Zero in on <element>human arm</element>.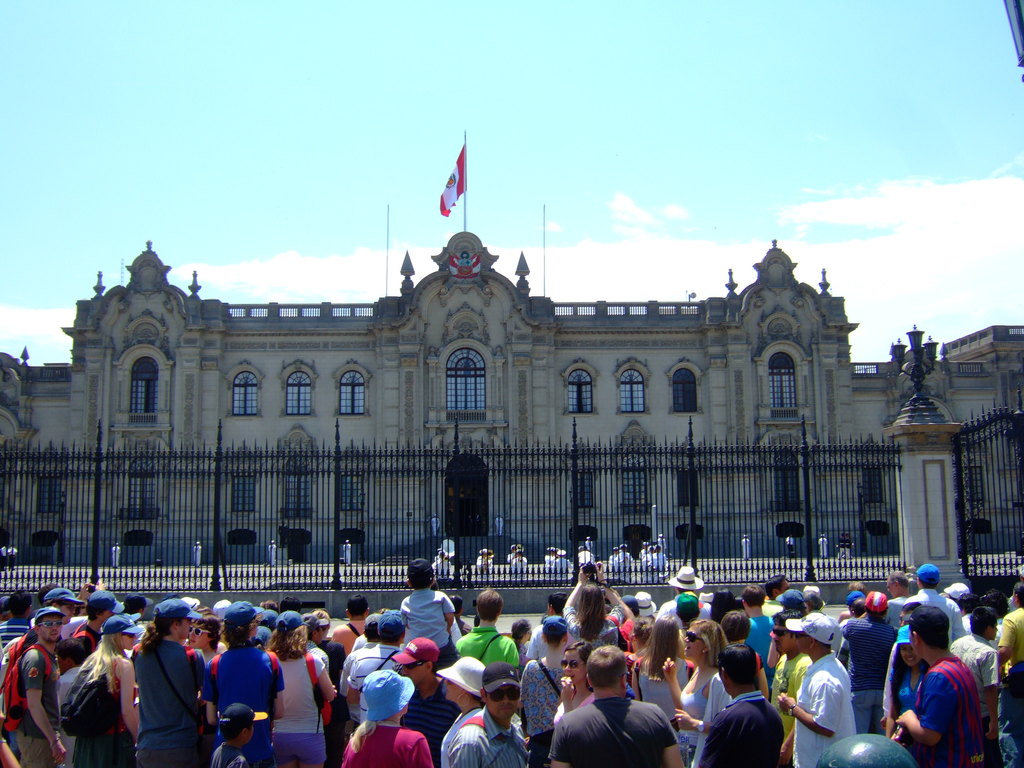
Zeroed in: 93,580,108,598.
